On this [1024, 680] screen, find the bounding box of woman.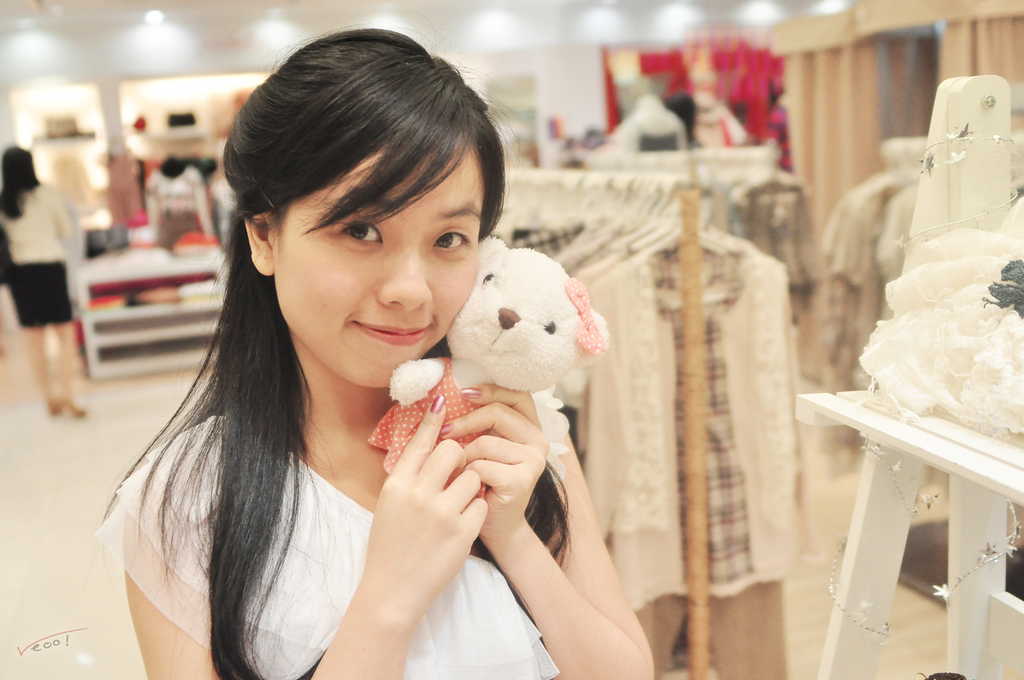
Bounding box: detection(99, 72, 670, 672).
